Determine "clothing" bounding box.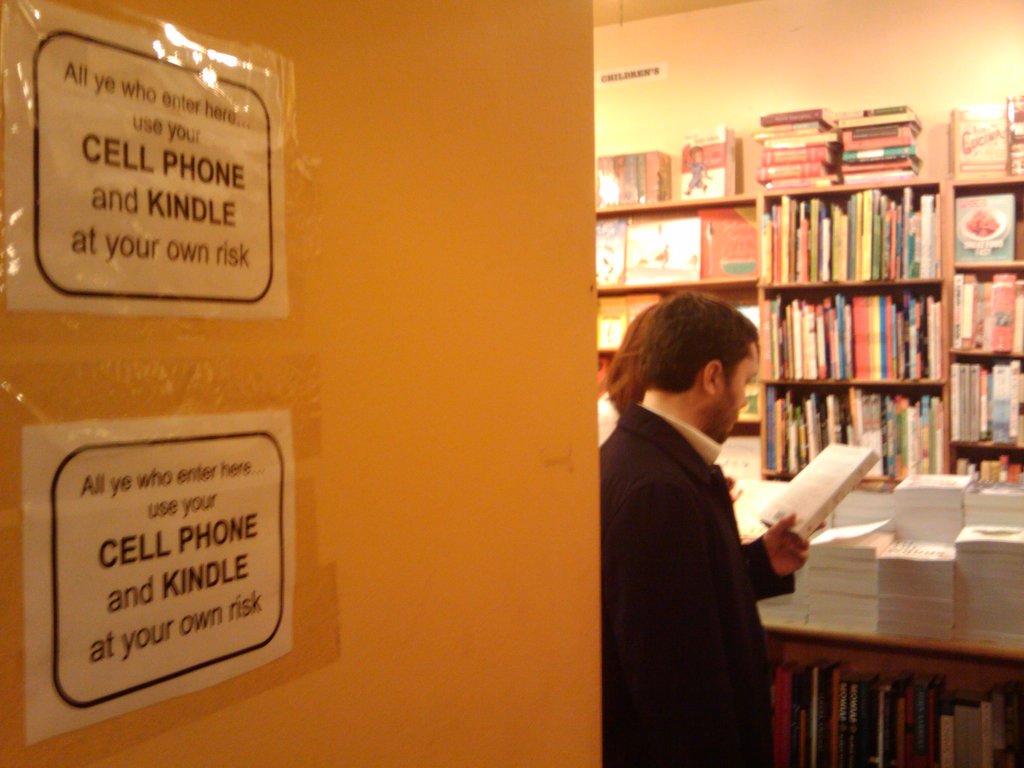
Determined: select_region(684, 157, 708, 188).
